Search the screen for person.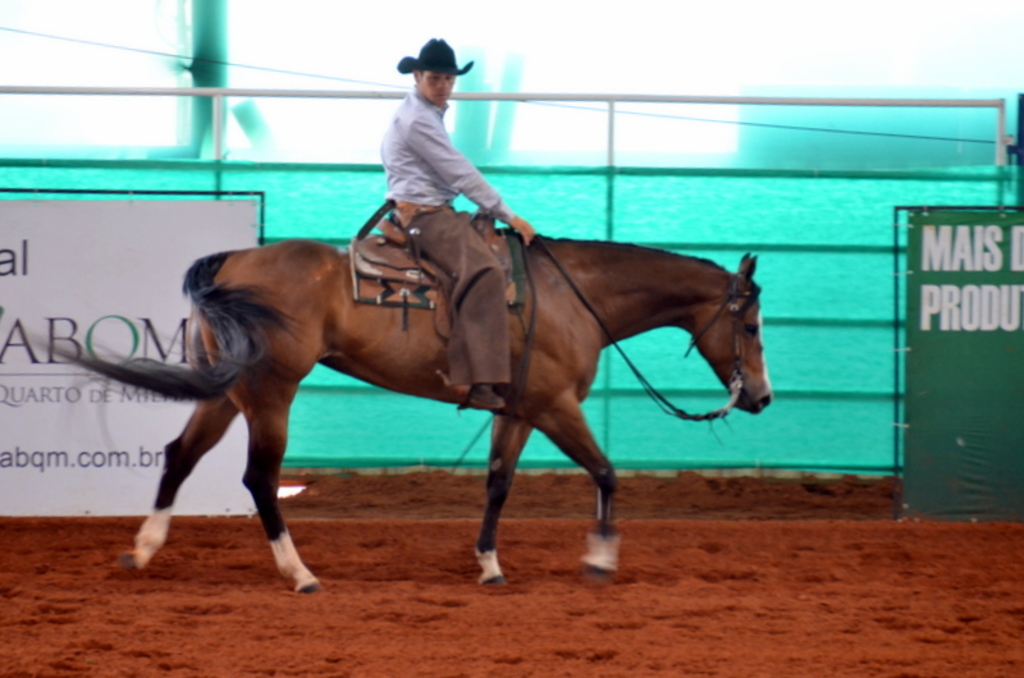
Found at l=376, t=65, r=534, b=417.
